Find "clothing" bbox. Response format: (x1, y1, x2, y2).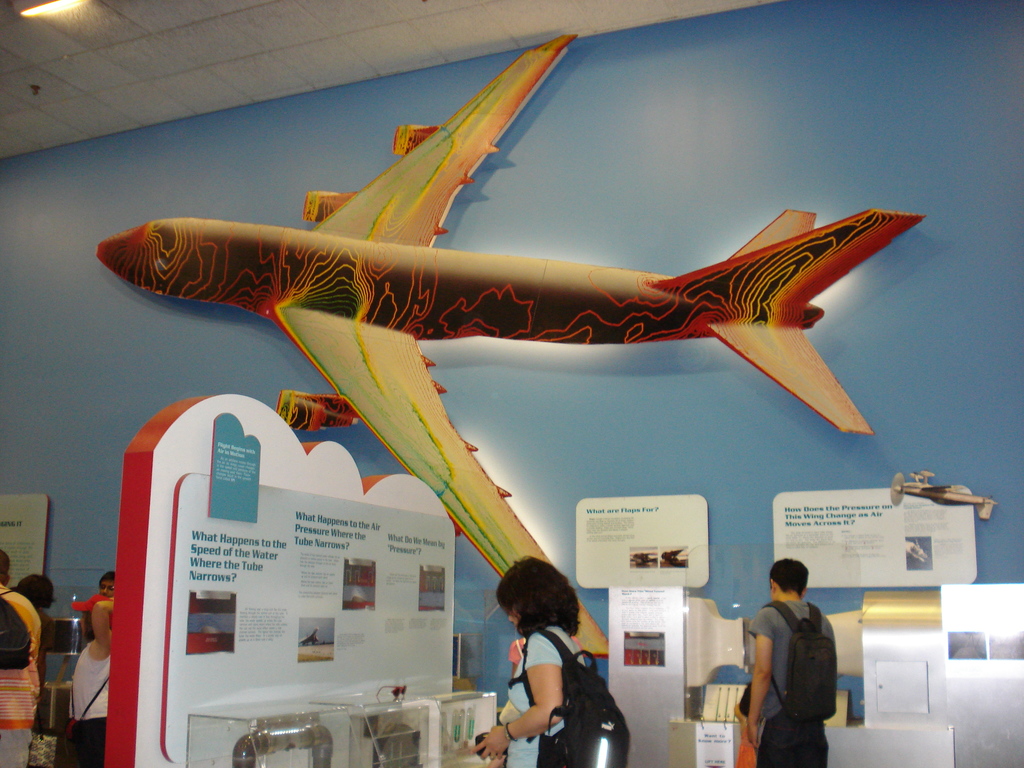
(70, 639, 110, 767).
